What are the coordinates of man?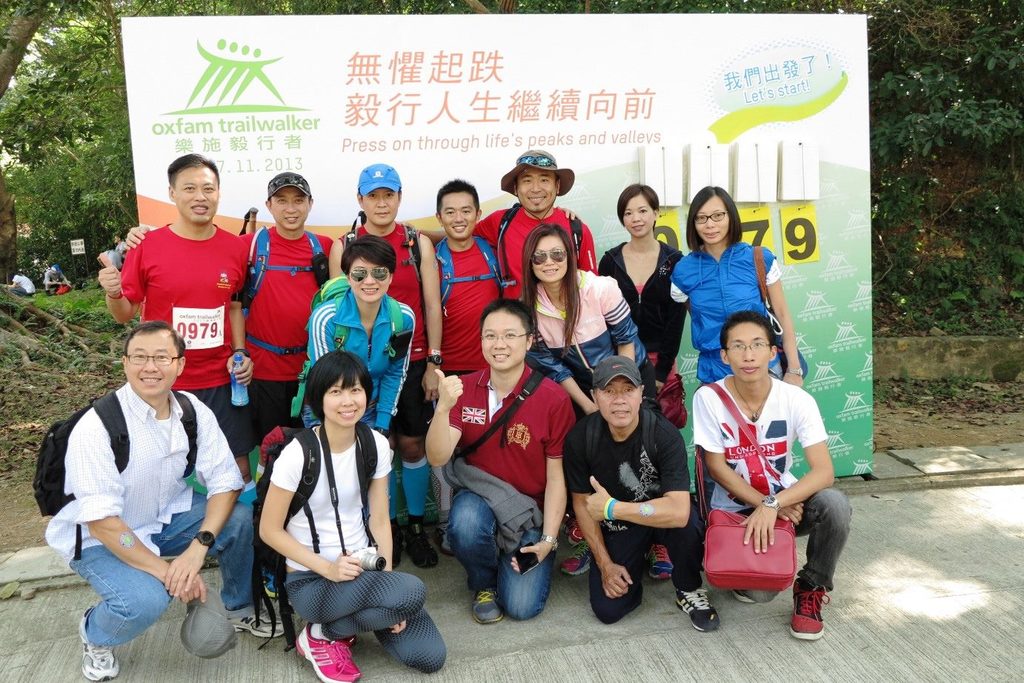
region(690, 309, 854, 642).
